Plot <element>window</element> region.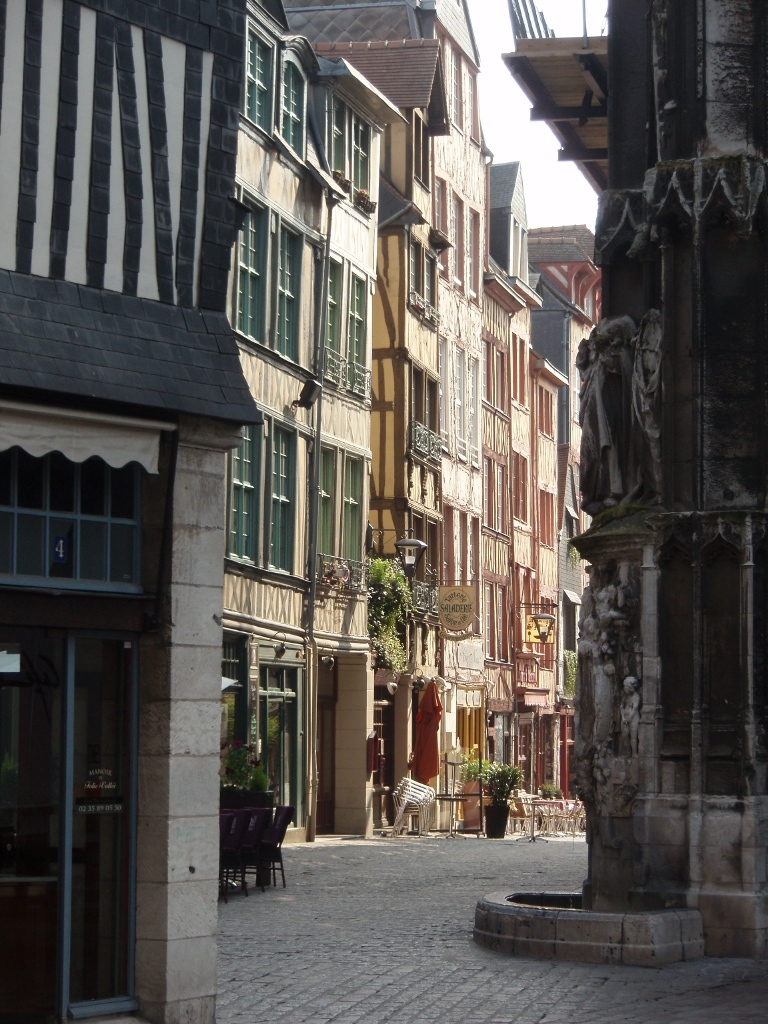
Plotted at BBox(537, 377, 558, 441).
